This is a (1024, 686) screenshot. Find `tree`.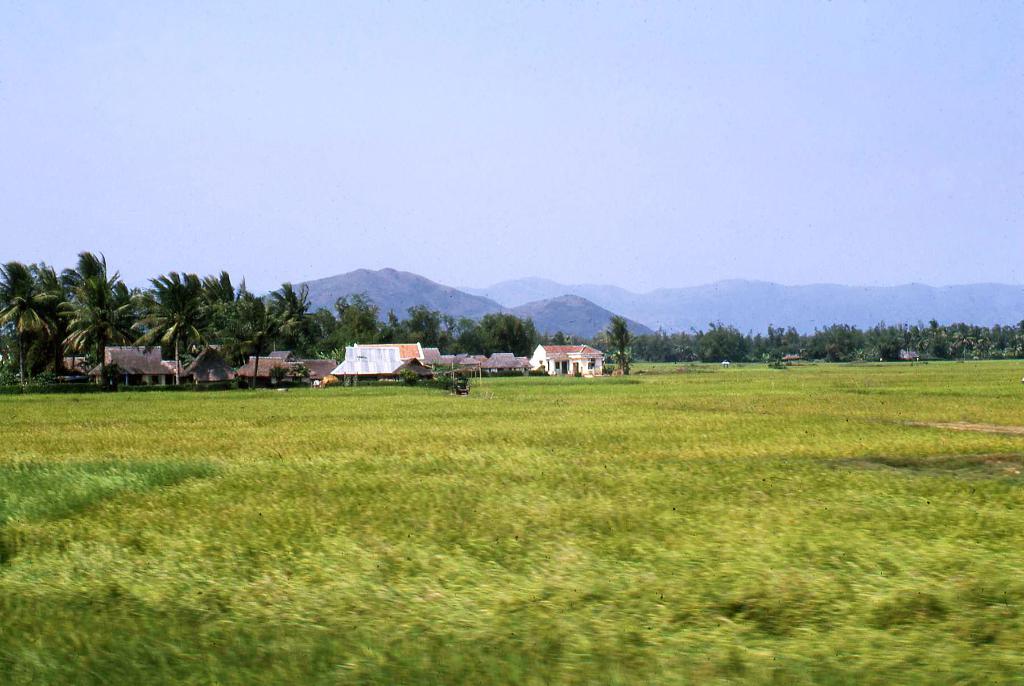
Bounding box: (x1=467, y1=315, x2=503, y2=360).
